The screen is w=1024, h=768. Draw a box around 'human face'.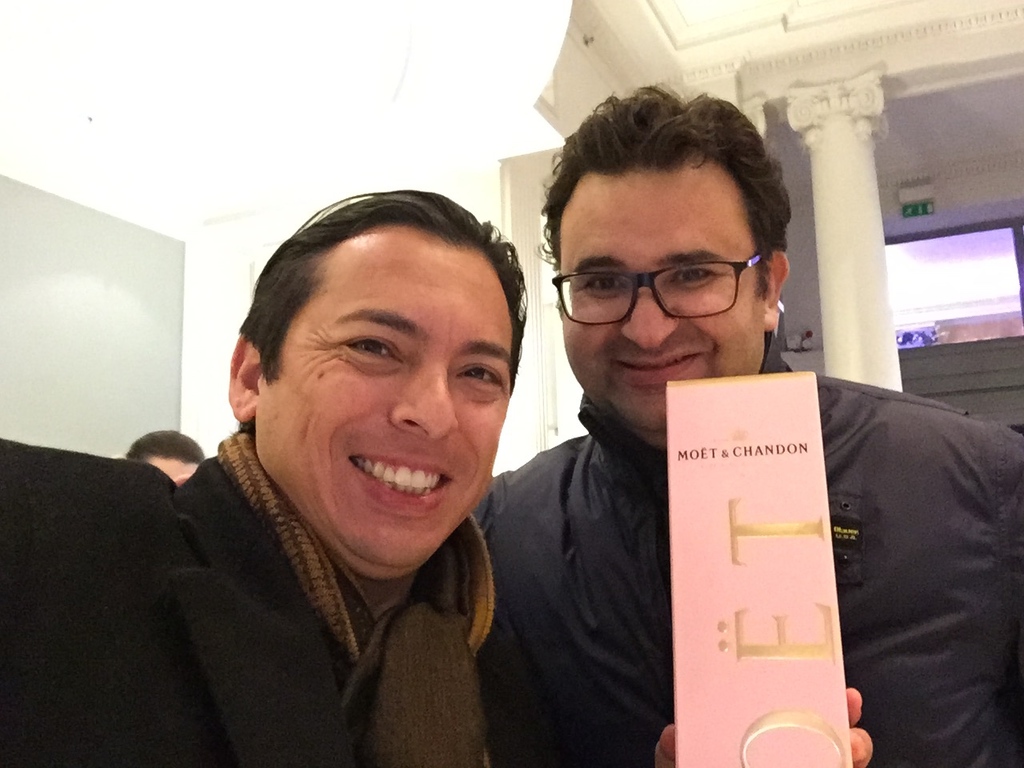
detection(562, 166, 763, 448).
